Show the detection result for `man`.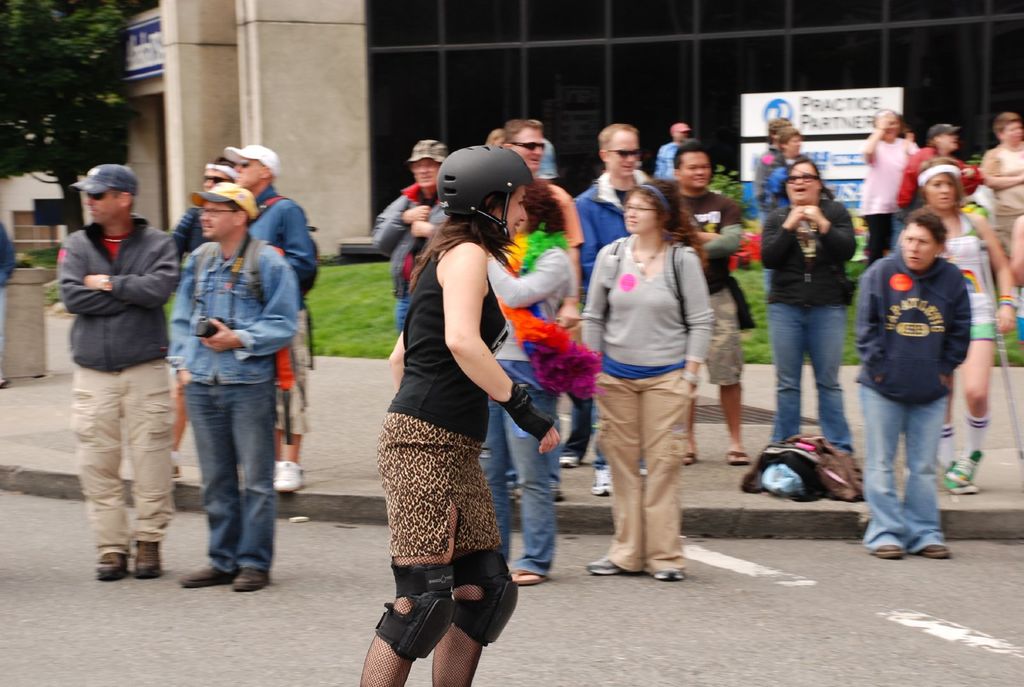
[x1=162, y1=155, x2=236, y2=463].
